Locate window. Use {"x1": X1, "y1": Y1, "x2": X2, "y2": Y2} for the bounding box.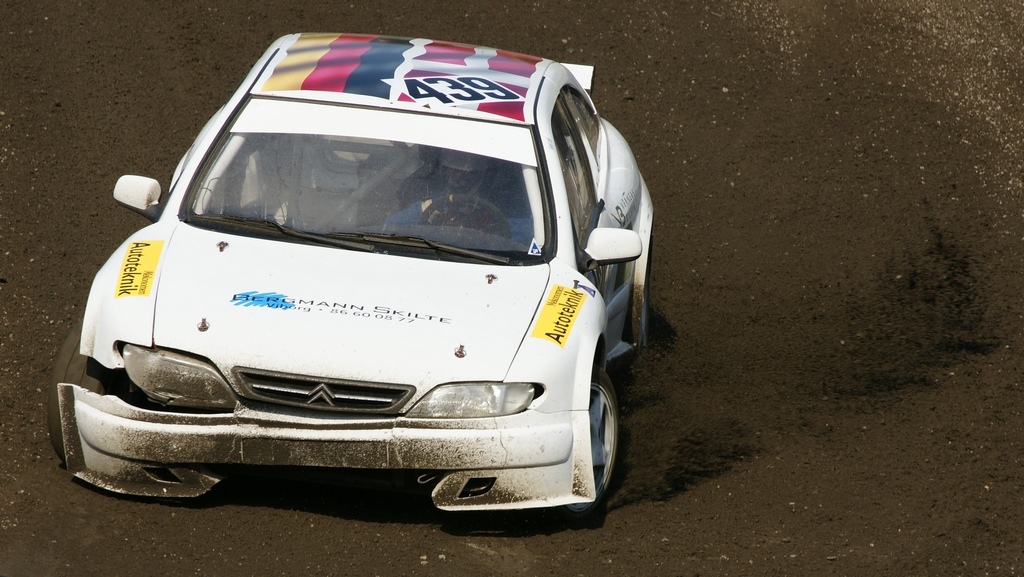
{"x1": 560, "y1": 91, "x2": 603, "y2": 170}.
